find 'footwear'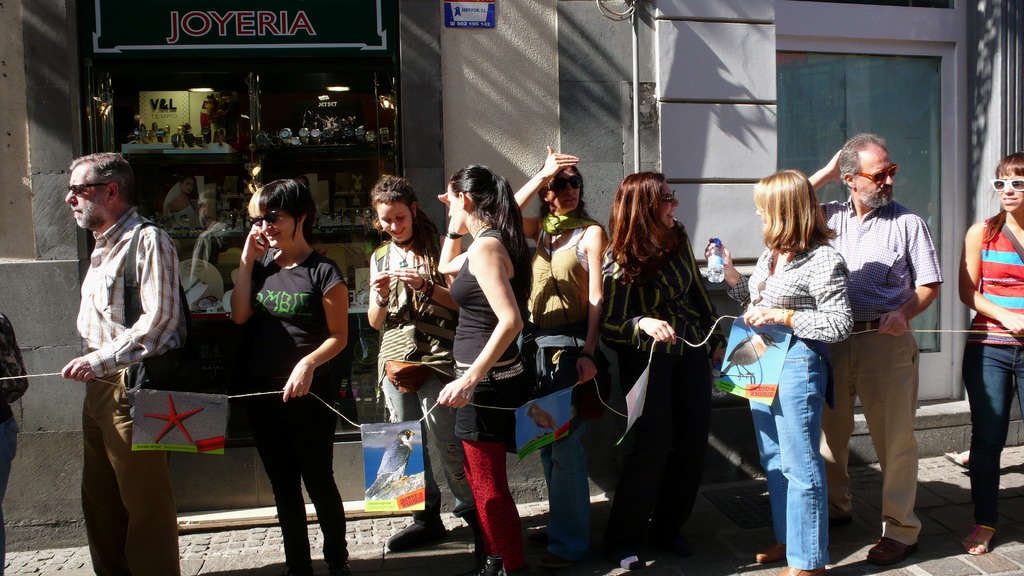
538:548:581:568
